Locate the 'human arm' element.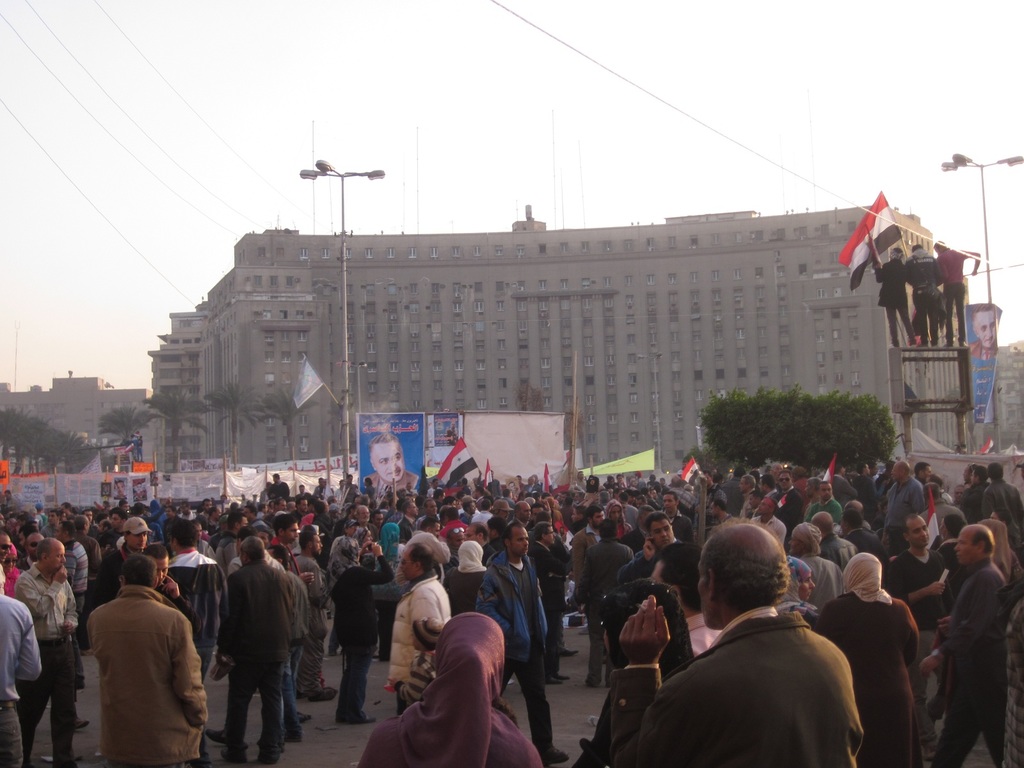
Element bbox: 960/246/980/276.
